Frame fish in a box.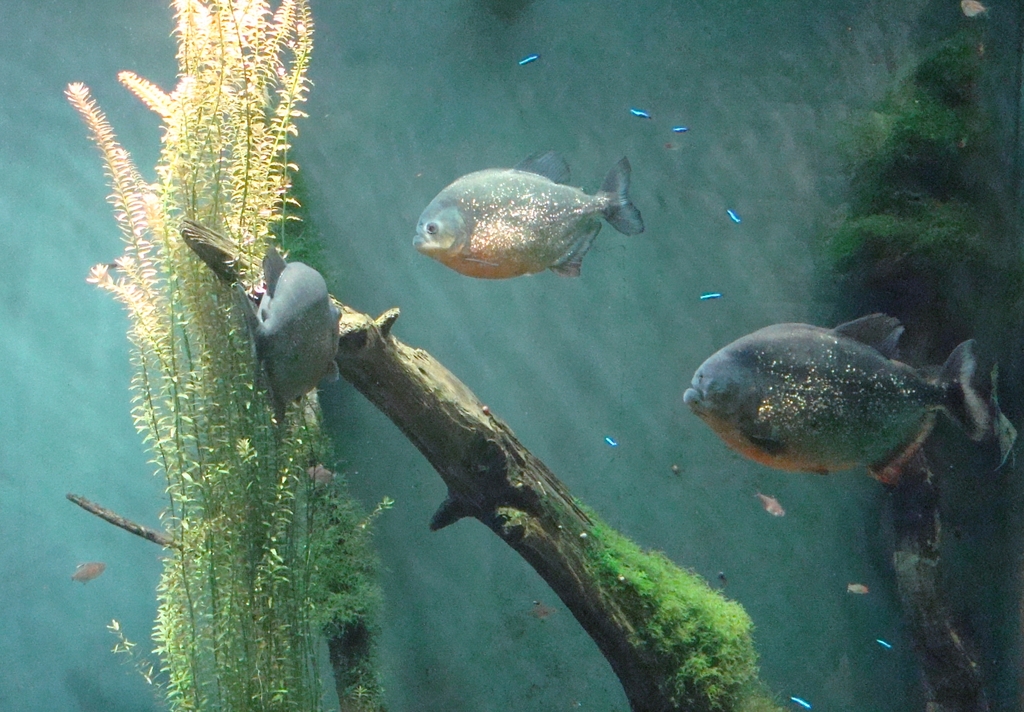
[699,290,724,300].
